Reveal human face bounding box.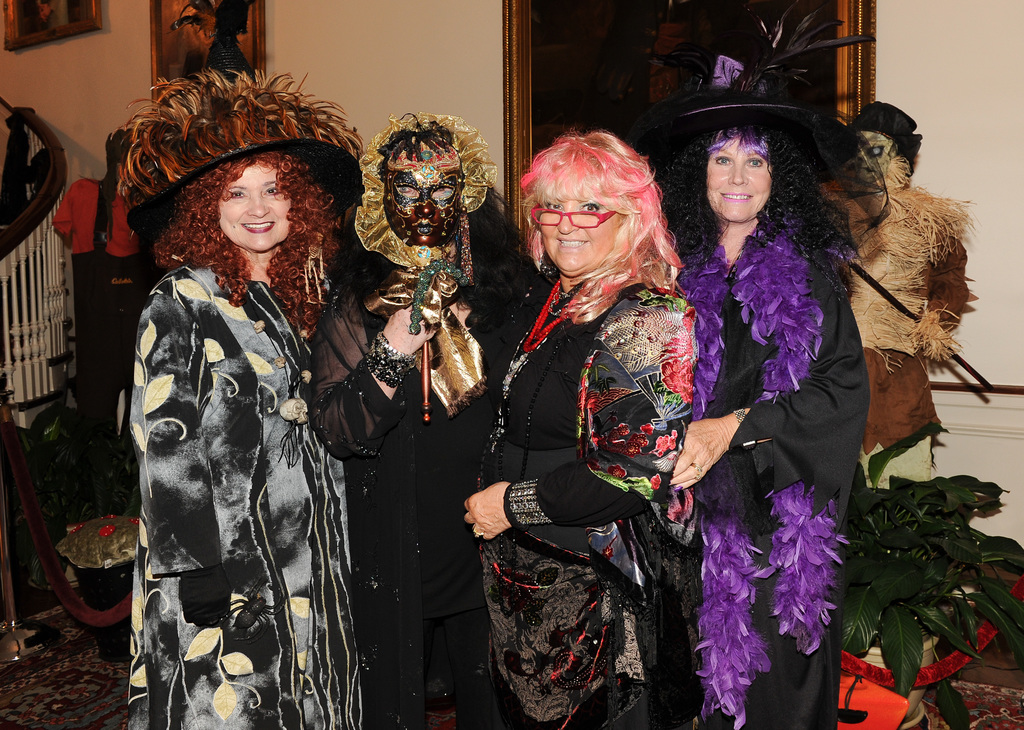
Revealed: bbox(214, 159, 292, 247).
